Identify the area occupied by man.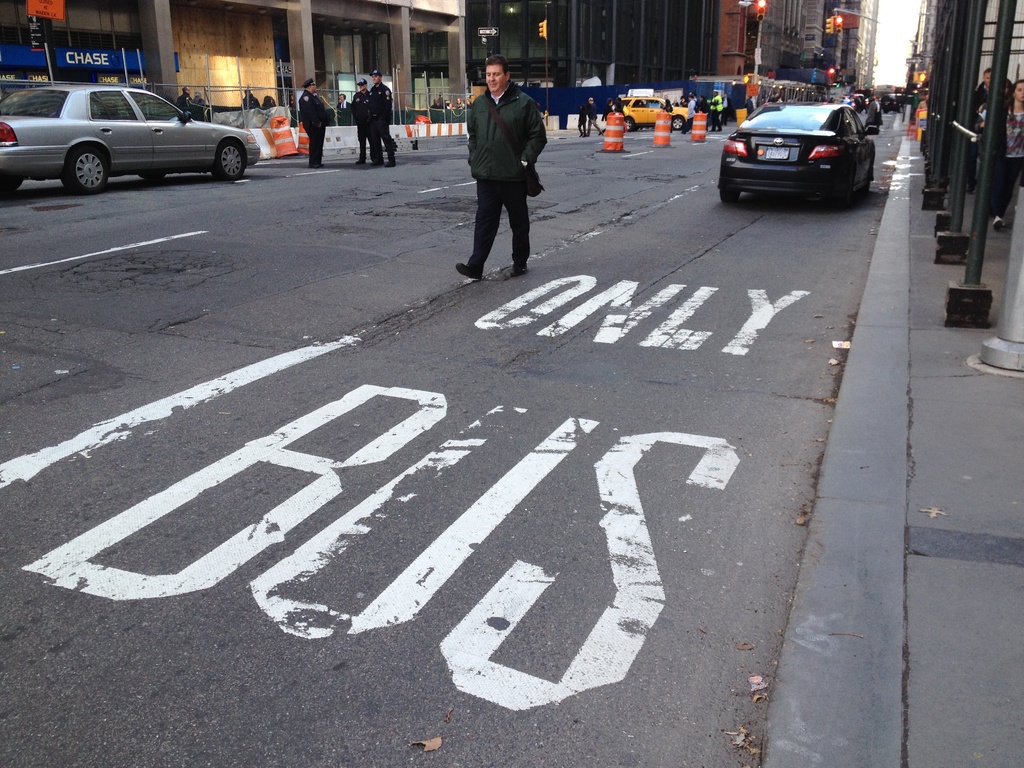
Area: x1=681 y1=95 x2=698 y2=132.
